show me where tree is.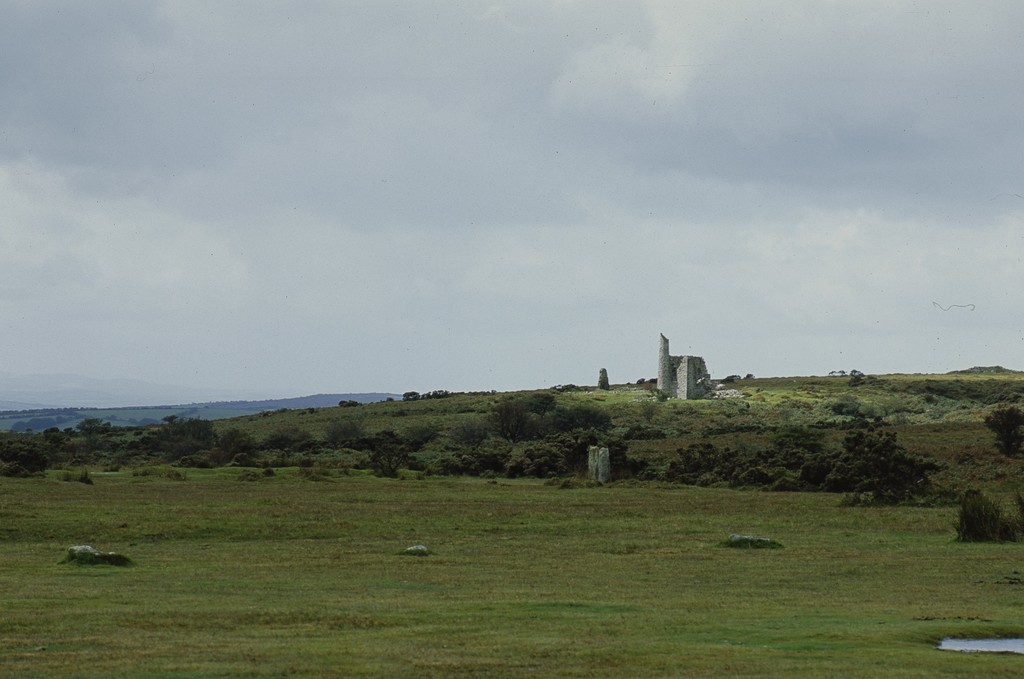
tree is at select_region(984, 404, 1023, 462).
